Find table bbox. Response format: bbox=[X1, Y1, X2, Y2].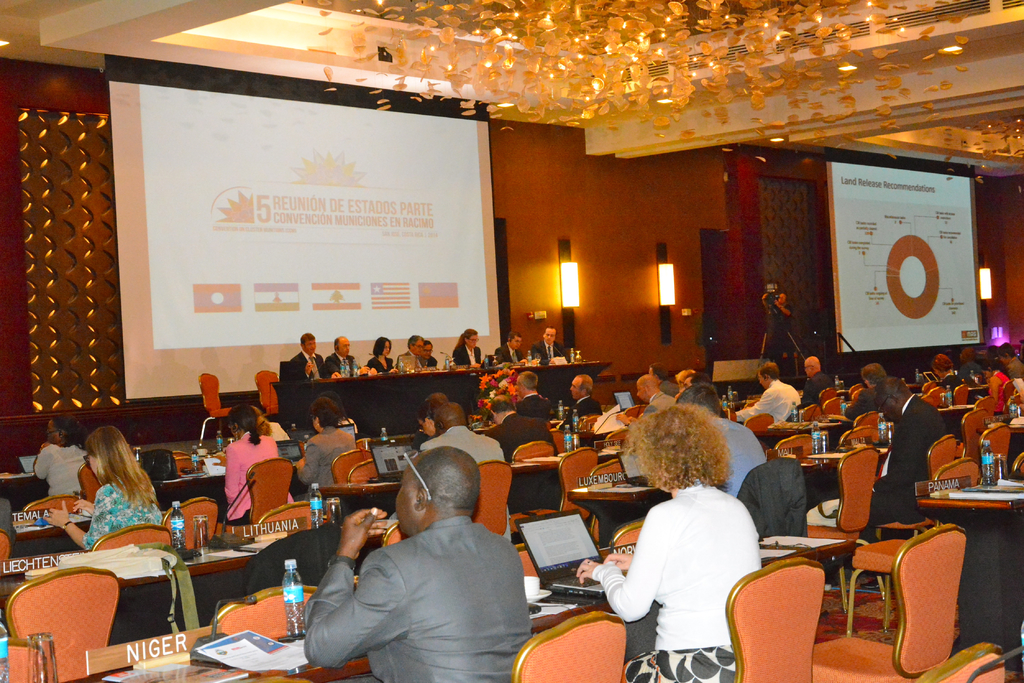
bbox=[90, 547, 607, 682].
